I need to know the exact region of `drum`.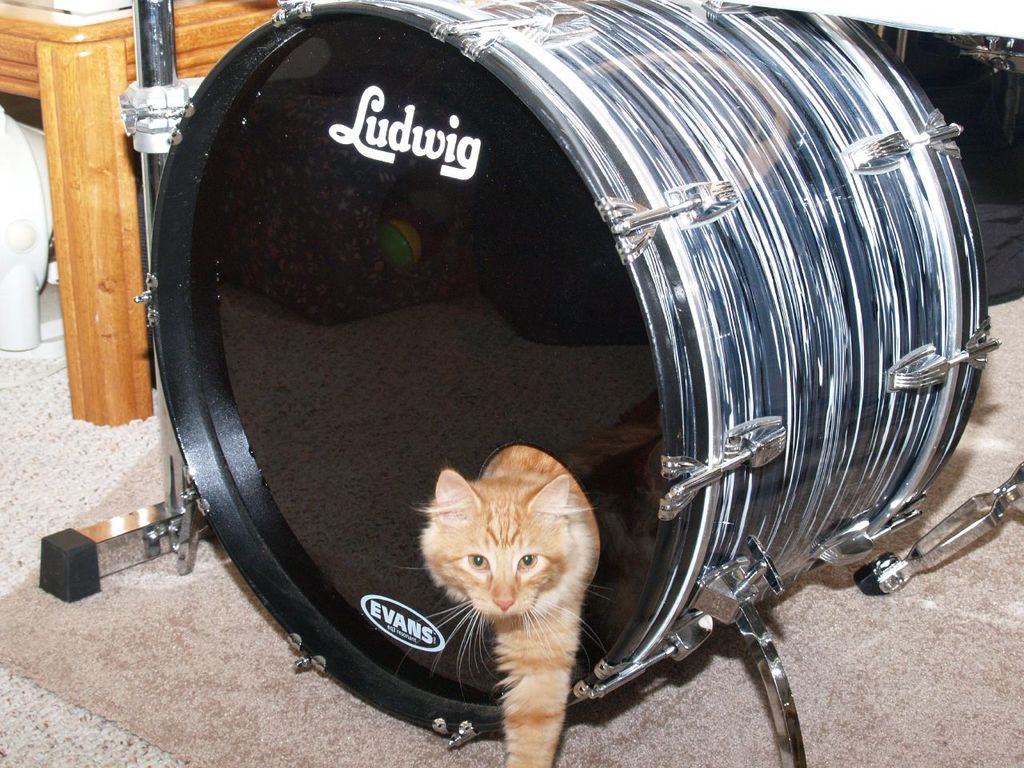
Region: 110:0:991:698.
